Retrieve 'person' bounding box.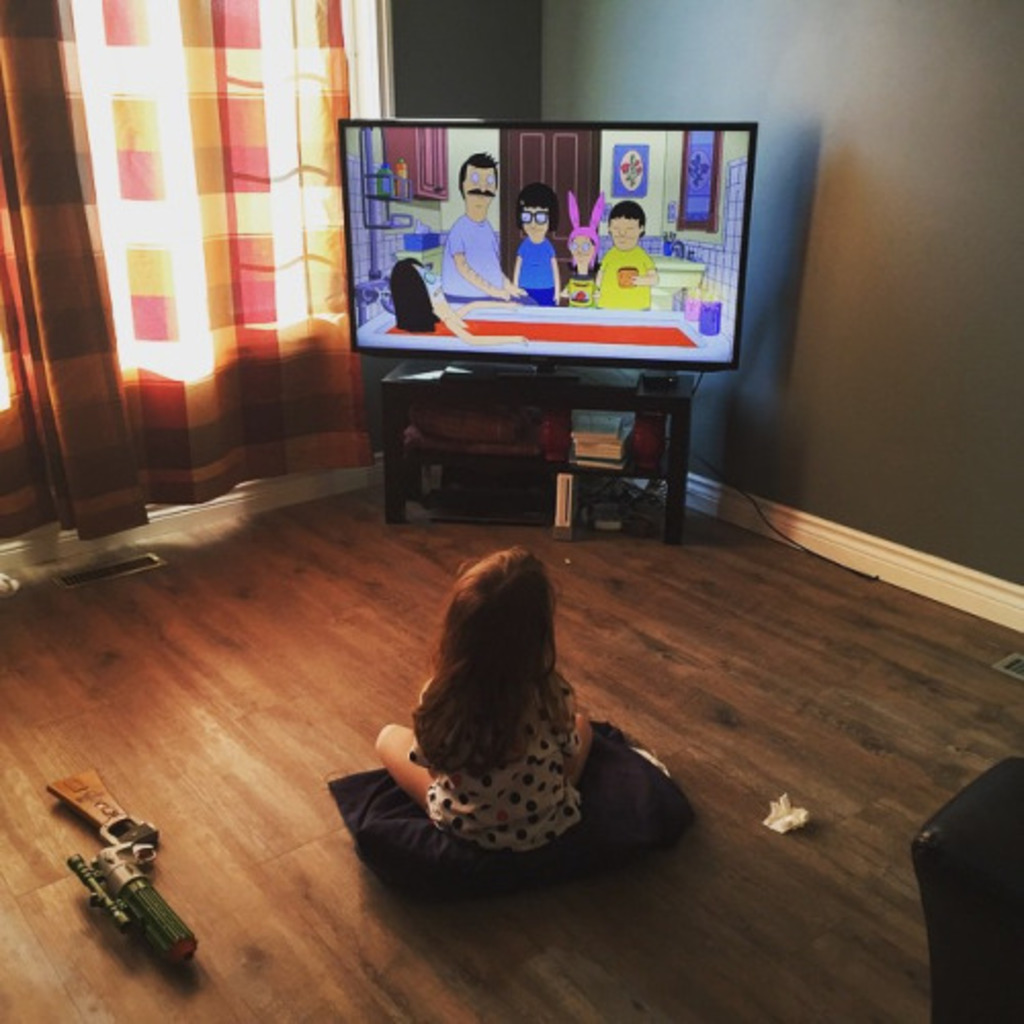
Bounding box: l=434, t=150, r=535, b=307.
